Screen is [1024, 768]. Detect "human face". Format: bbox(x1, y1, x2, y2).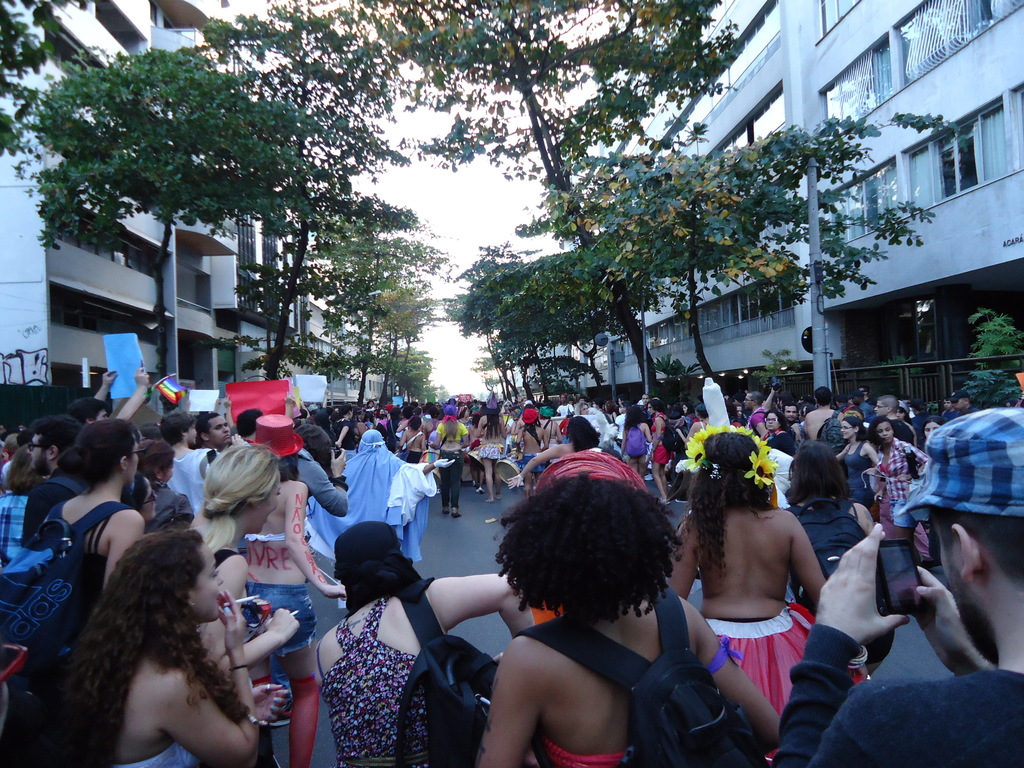
bbox(191, 556, 226, 620).
